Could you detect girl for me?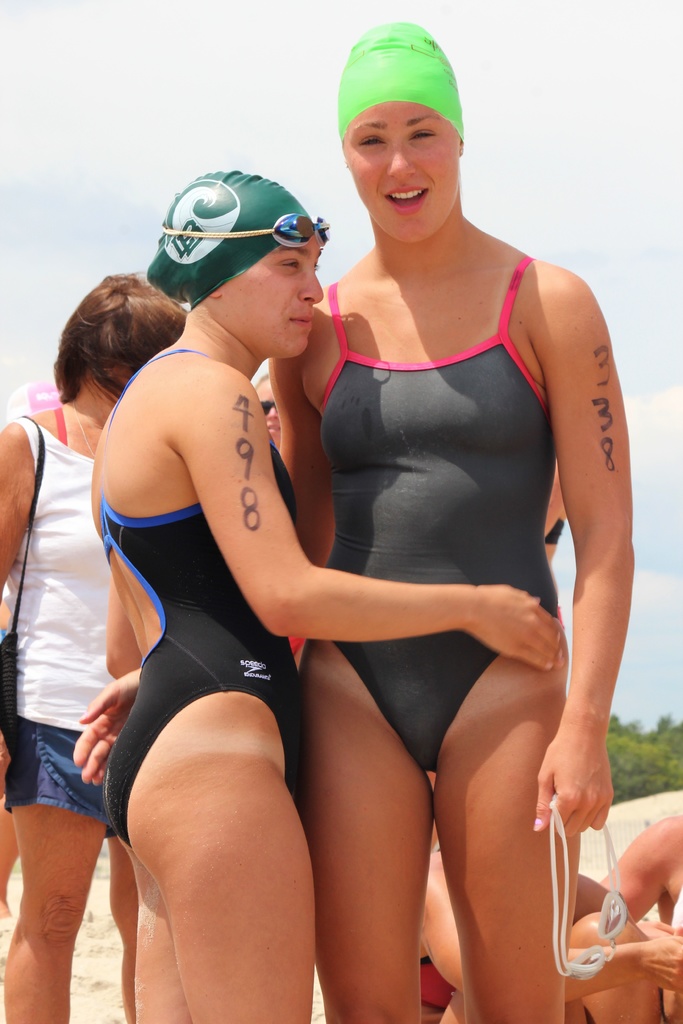
Detection result: {"left": 277, "top": 22, "right": 635, "bottom": 1002}.
